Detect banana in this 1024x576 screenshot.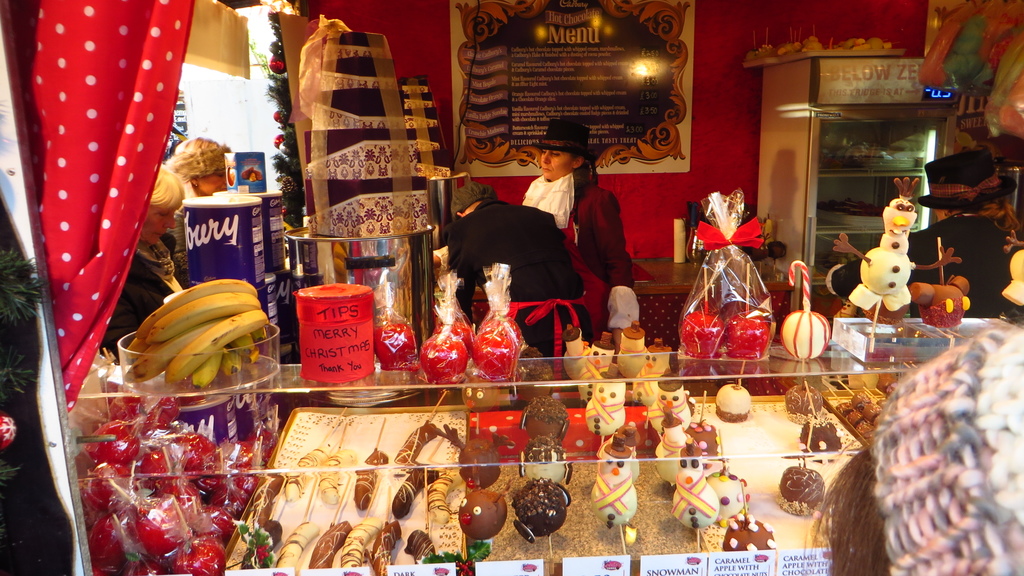
Detection: <bbox>276, 519, 320, 571</bbox>.
